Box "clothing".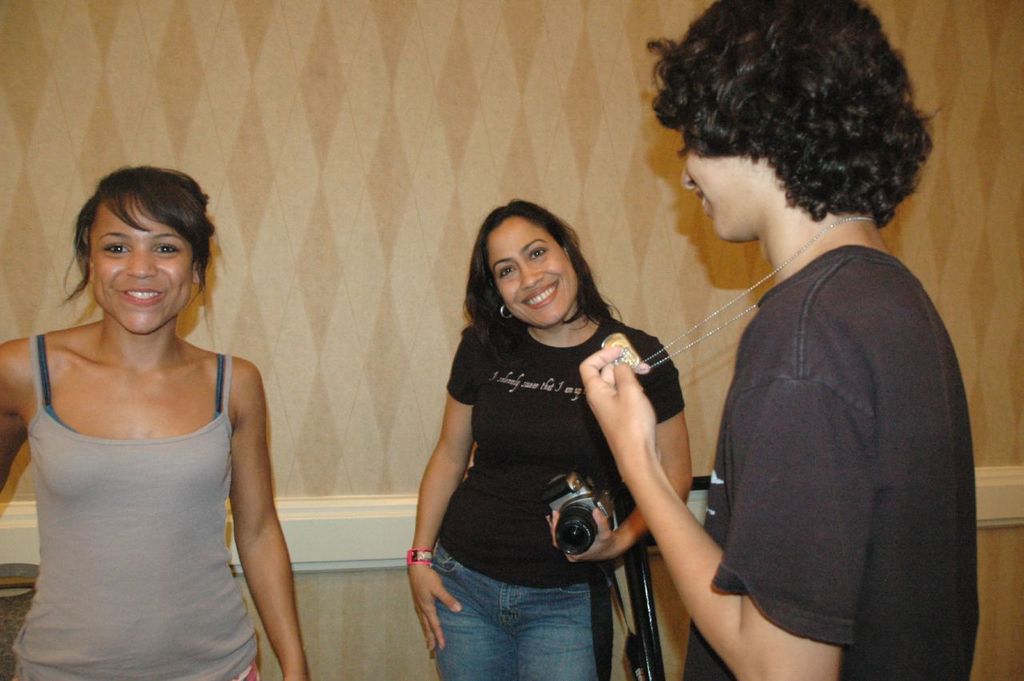
706, 248, 982, 680.
